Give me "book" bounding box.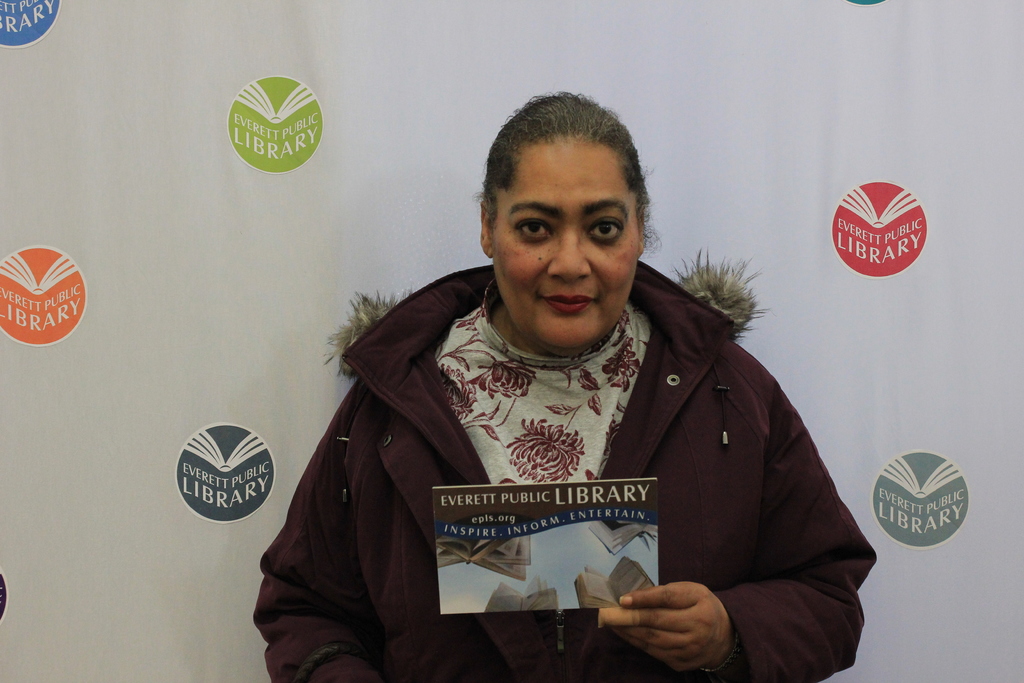
<box>477,575,572,614</box>.
